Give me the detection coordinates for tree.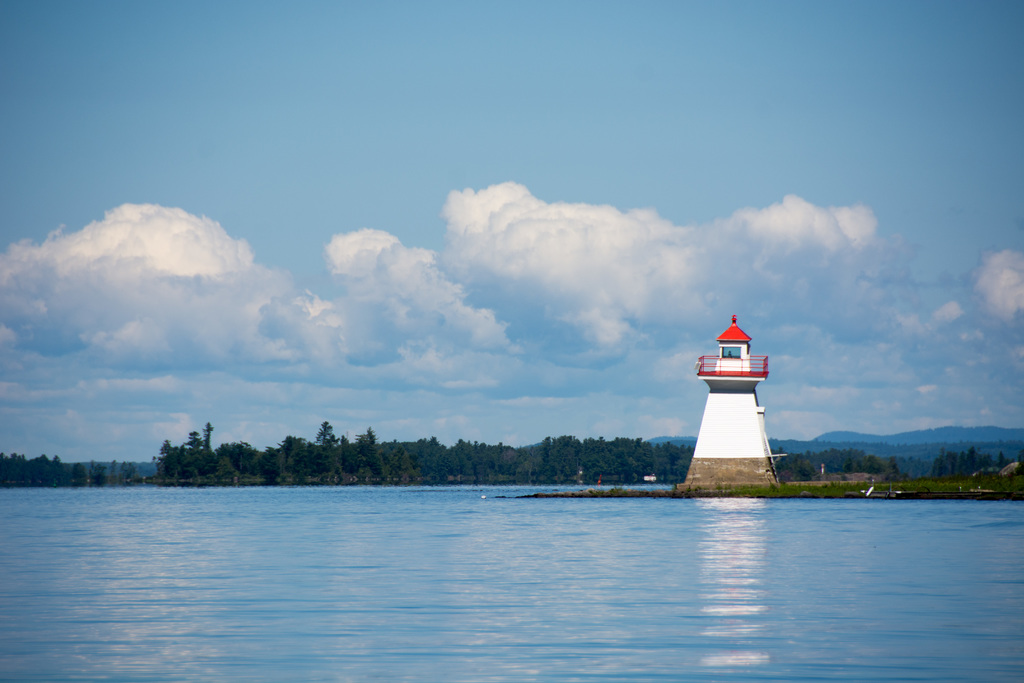
[833,445,875,475].
